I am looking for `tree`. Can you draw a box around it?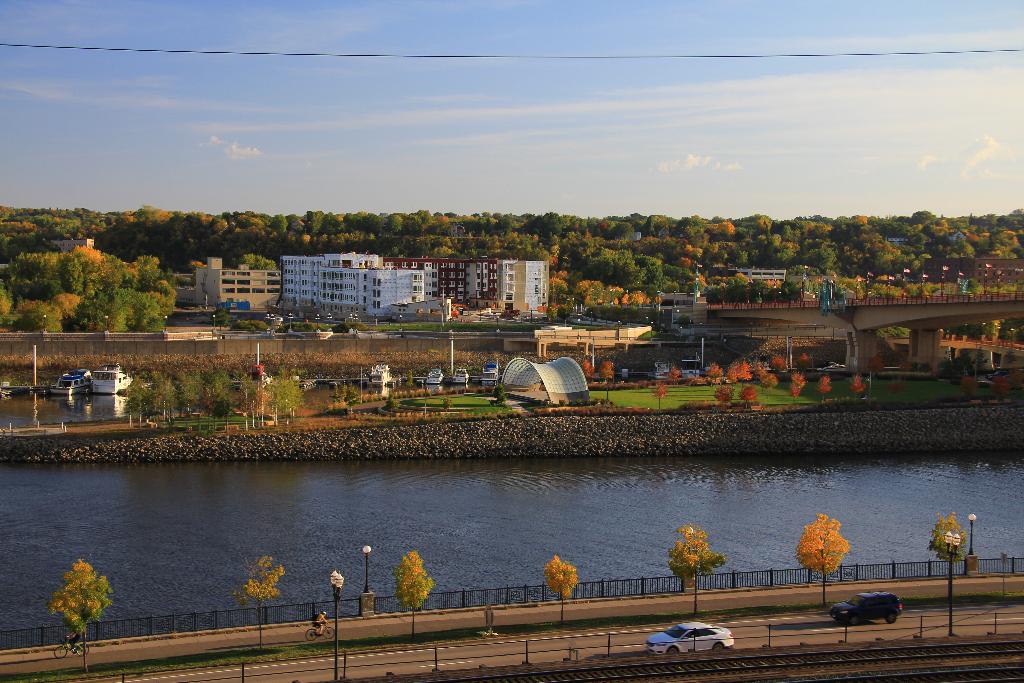
Sure, the bounding box is {"x1": 771, "y1": 356, "x2": 790, "y2": 380}.
